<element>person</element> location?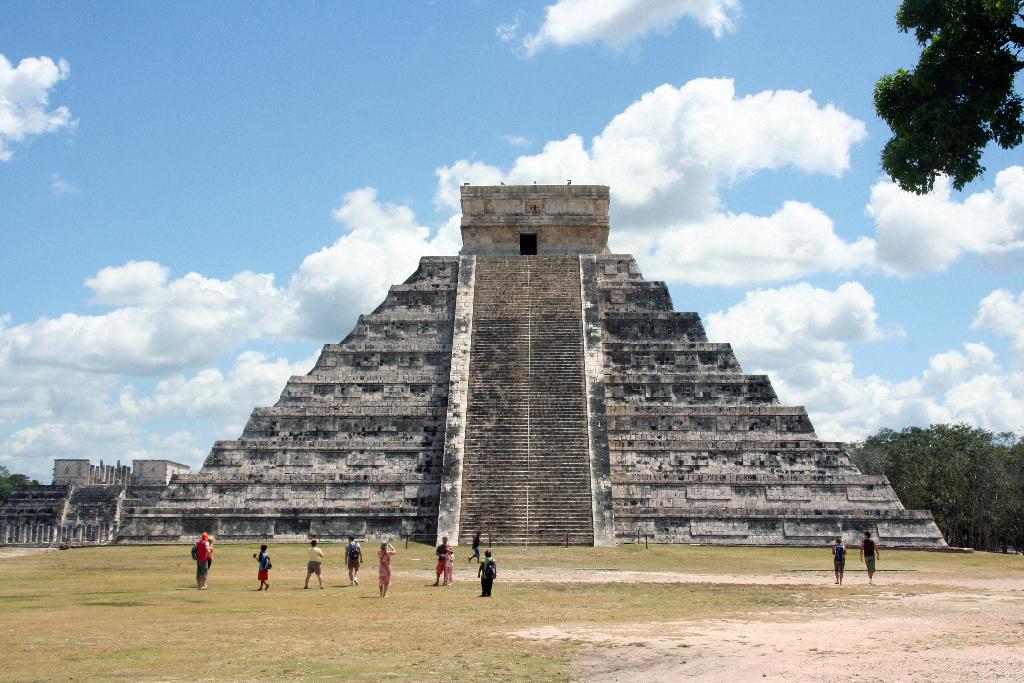
bbox=(378, 544, 387, 593)
